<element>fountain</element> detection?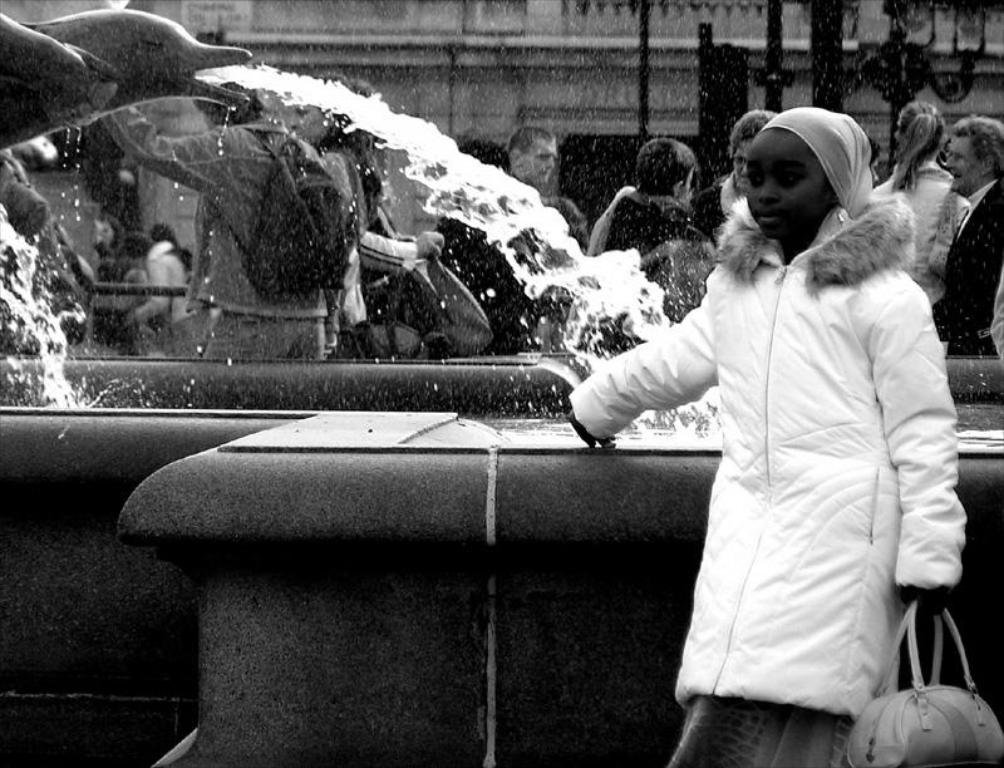
BBox(0, 3, 1003, 767)
